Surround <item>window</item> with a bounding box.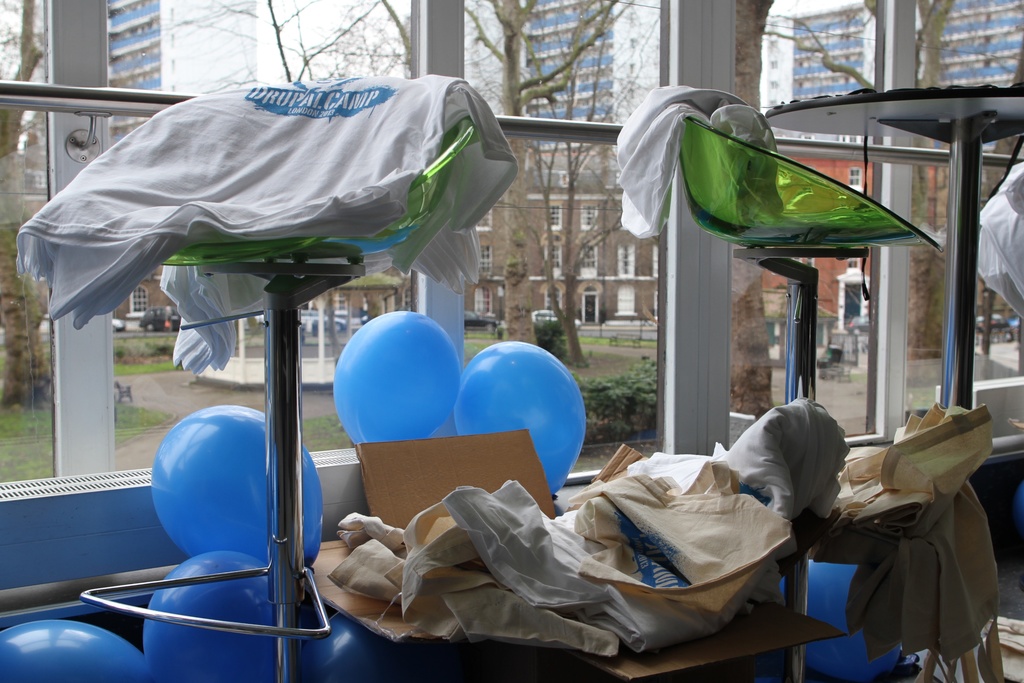
crop(547, 201, 563, 229).
